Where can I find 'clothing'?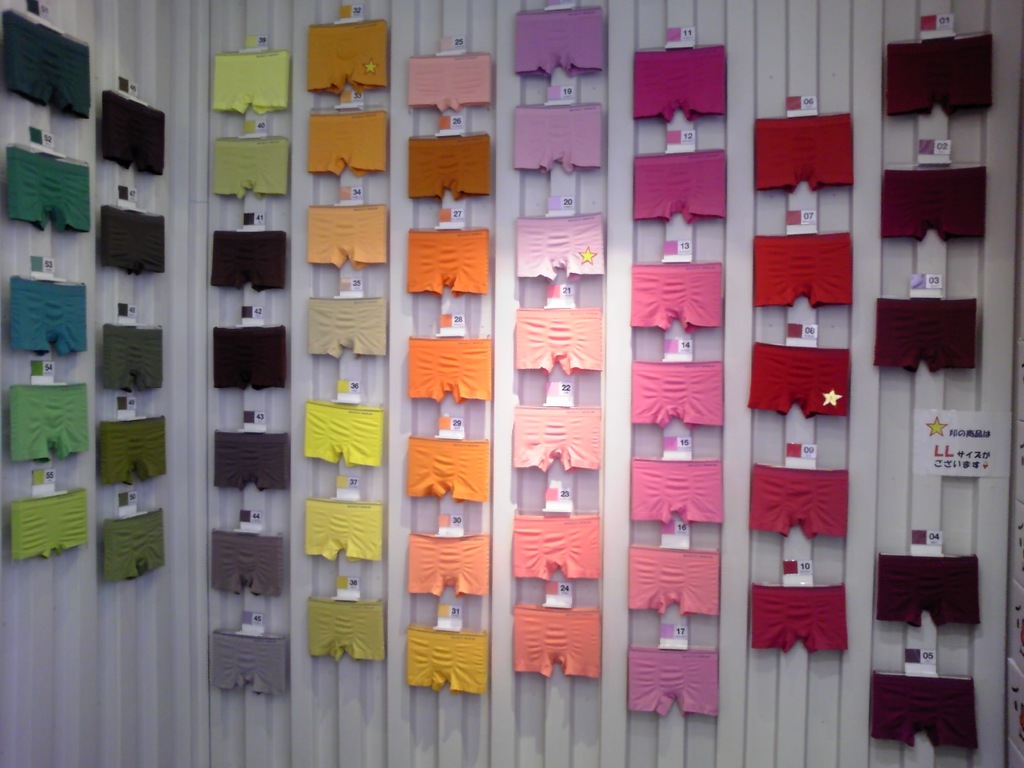
You can find it at left=747, top=468, right=849, bottom=539.
